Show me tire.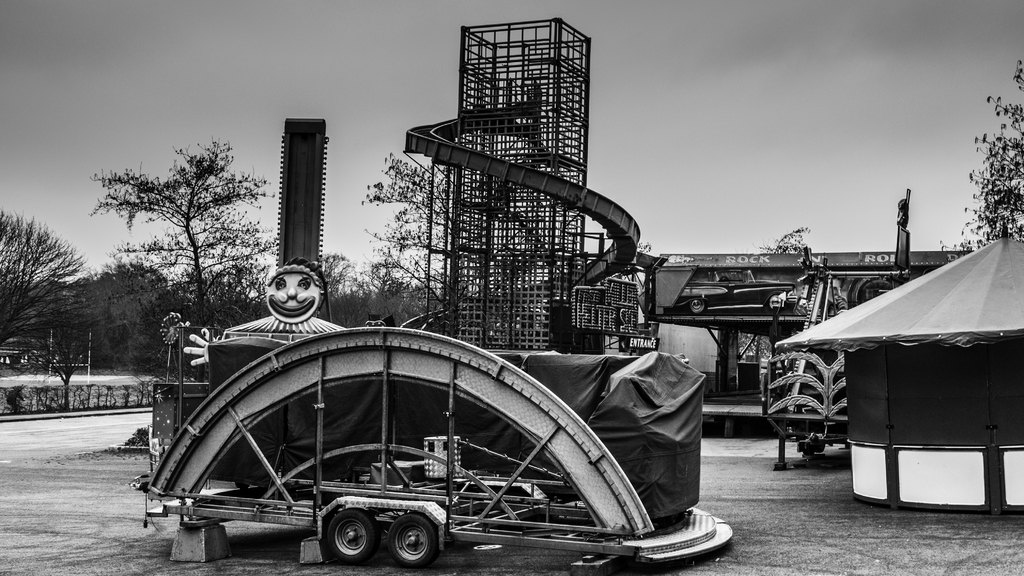
tire is here: box(380, 503, 436, 567).
